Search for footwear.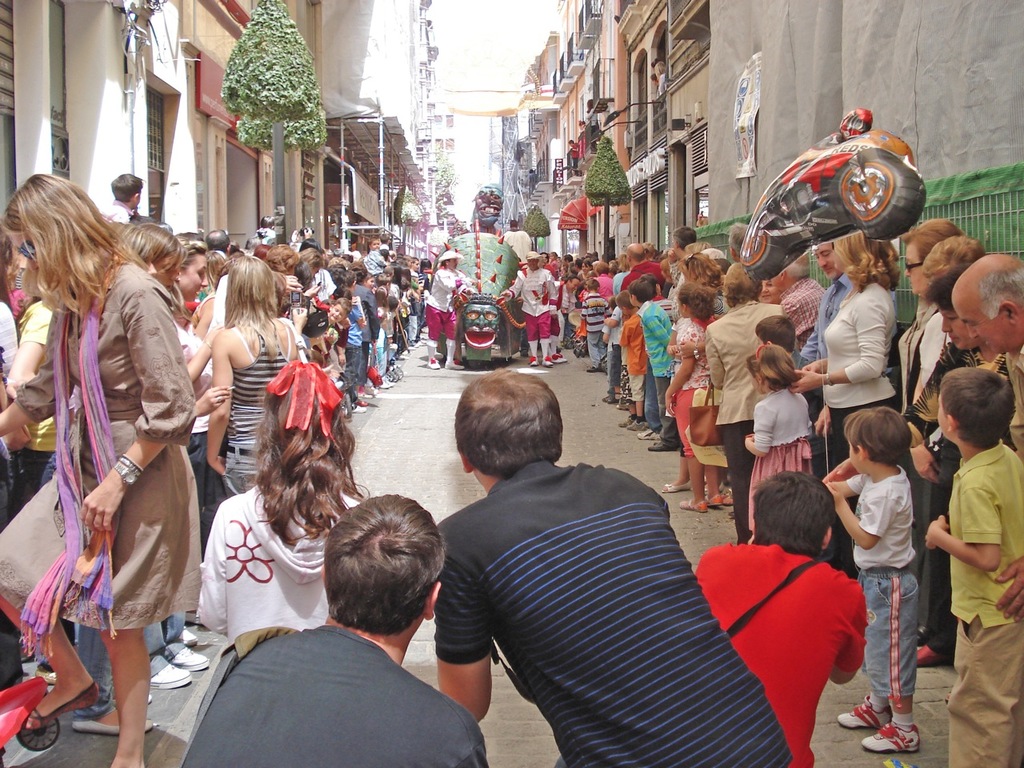
Found at x1=710, y1=494, x2=722, y2=506.
